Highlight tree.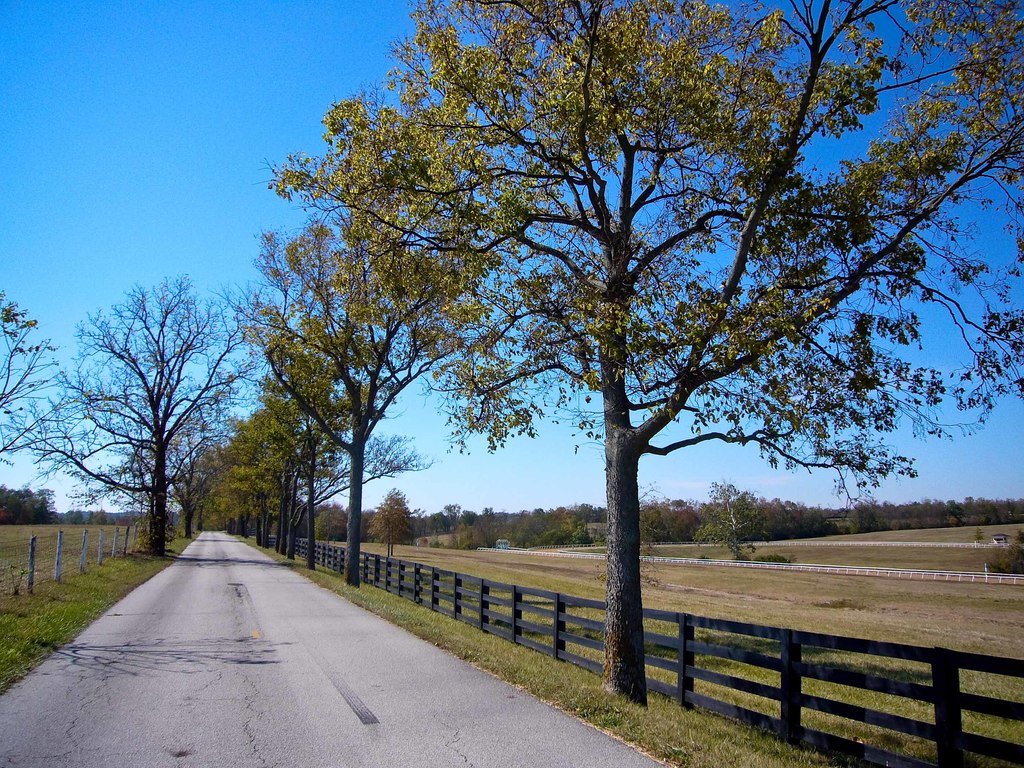
Highlighted region: detection(228, 408, 287, 561).
